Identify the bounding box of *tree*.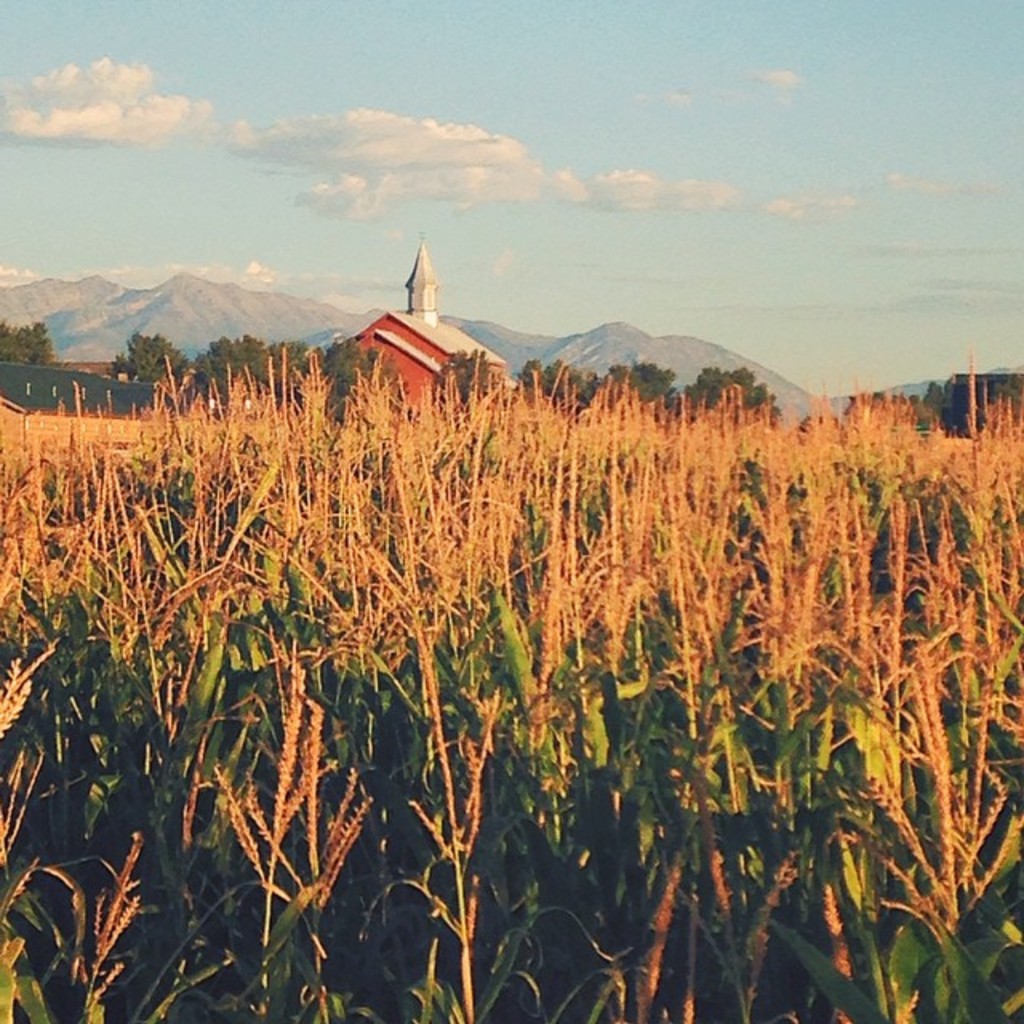
crop(422, 350, 501, 413).
